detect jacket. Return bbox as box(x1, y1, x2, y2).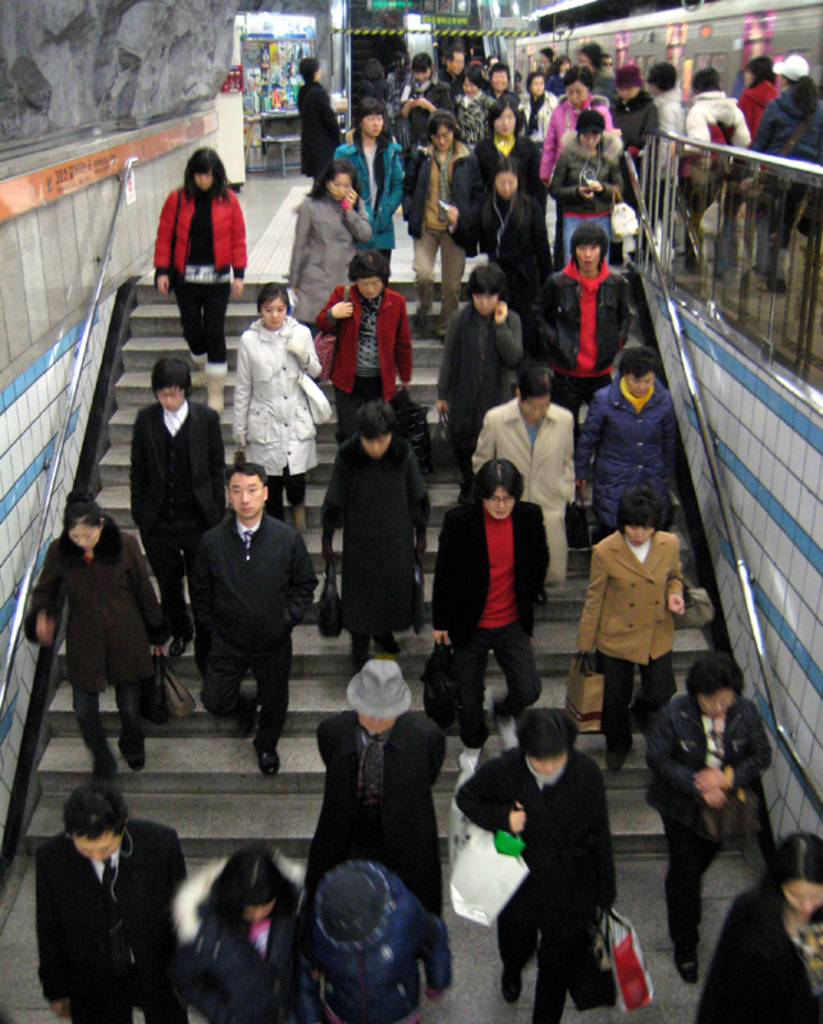
box(283, 191, 375, 325).
